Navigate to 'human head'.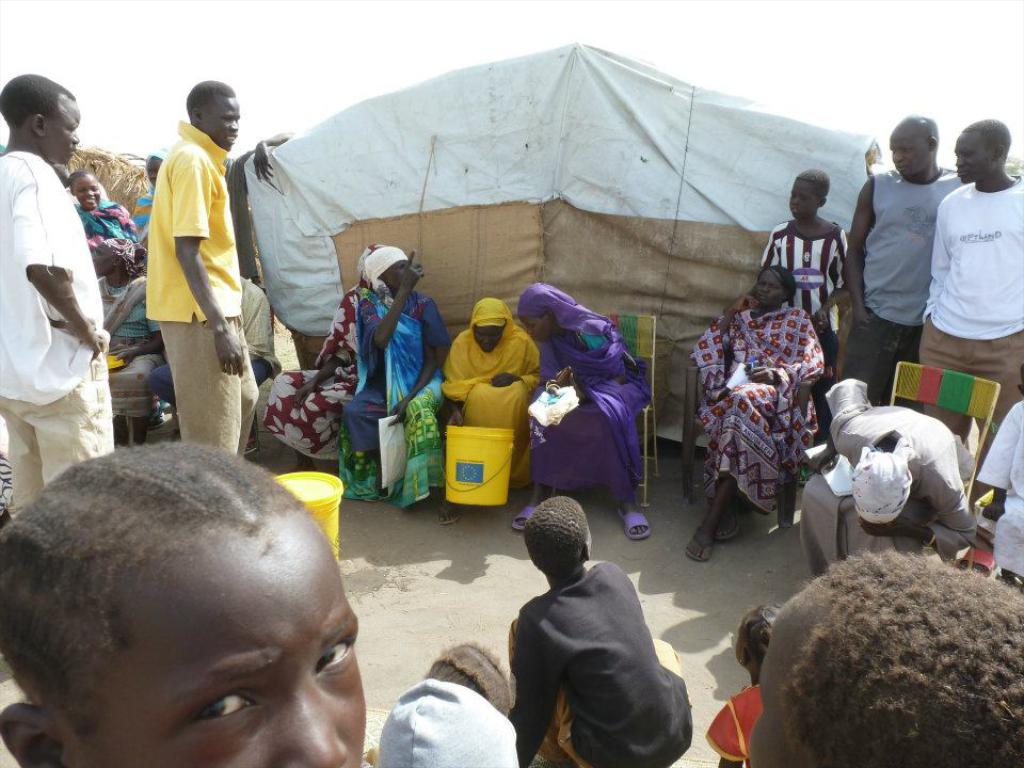
Navigation target: x1=756, y1=262, x2=800, y2=307.
